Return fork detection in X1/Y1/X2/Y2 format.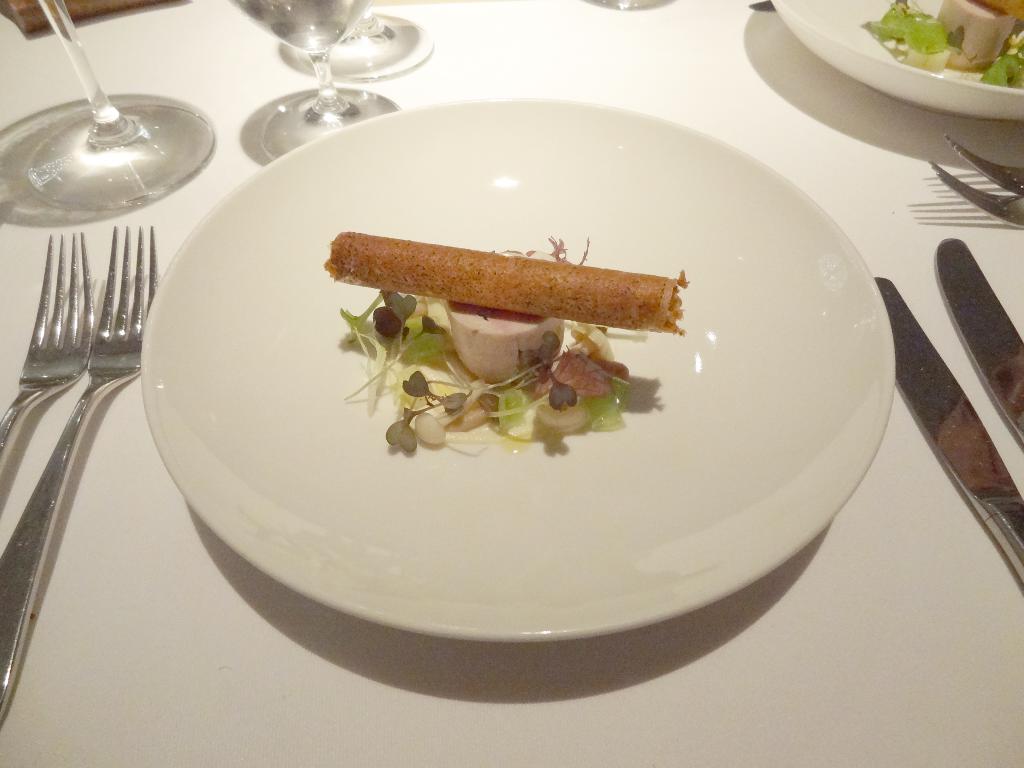
946/131/1023/196.
